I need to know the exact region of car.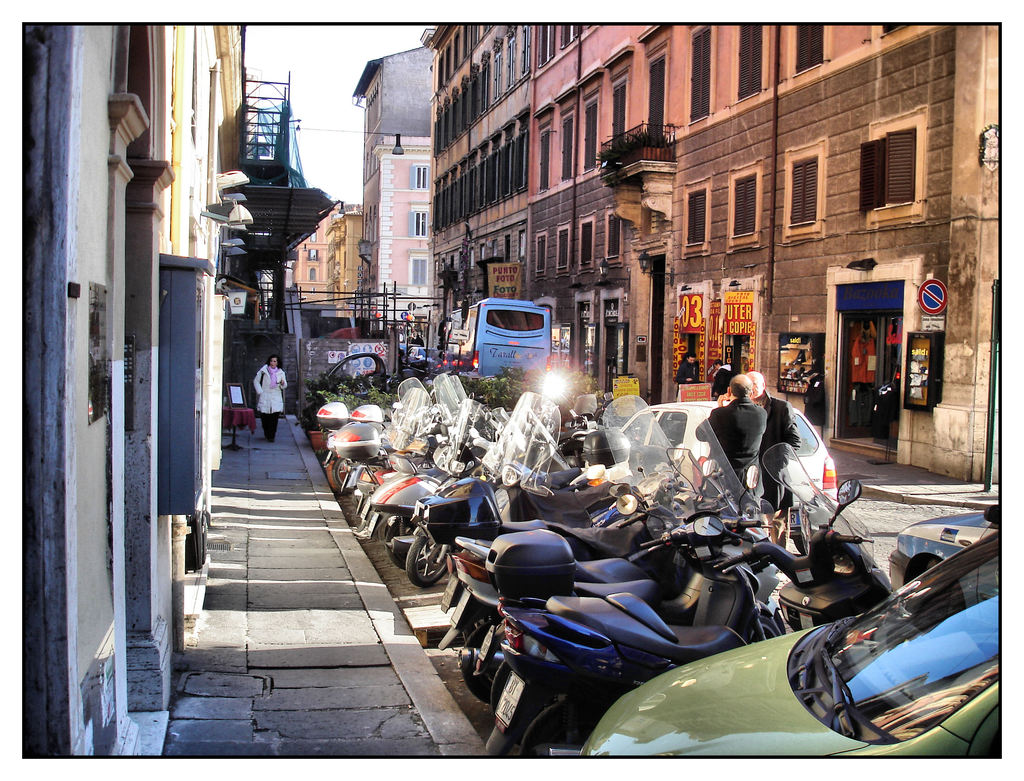
Region: <region>612, 398, 833, 553</region>.
